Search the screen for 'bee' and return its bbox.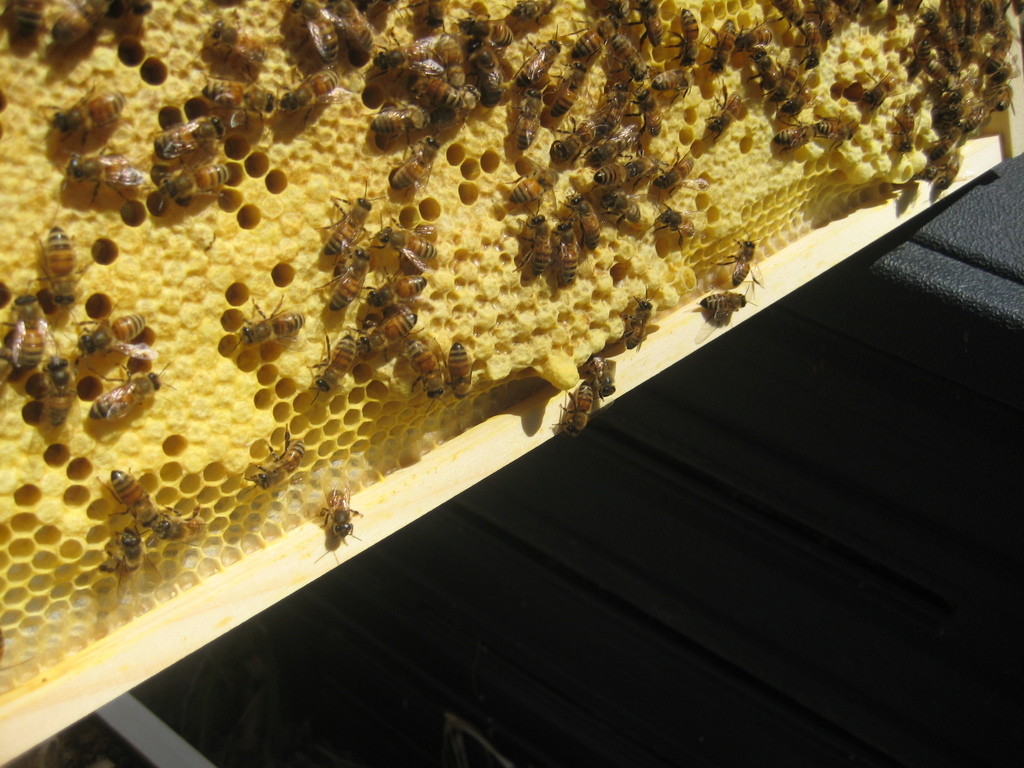
Found: (x1=762, y1=126, x2=814, y2=157).
